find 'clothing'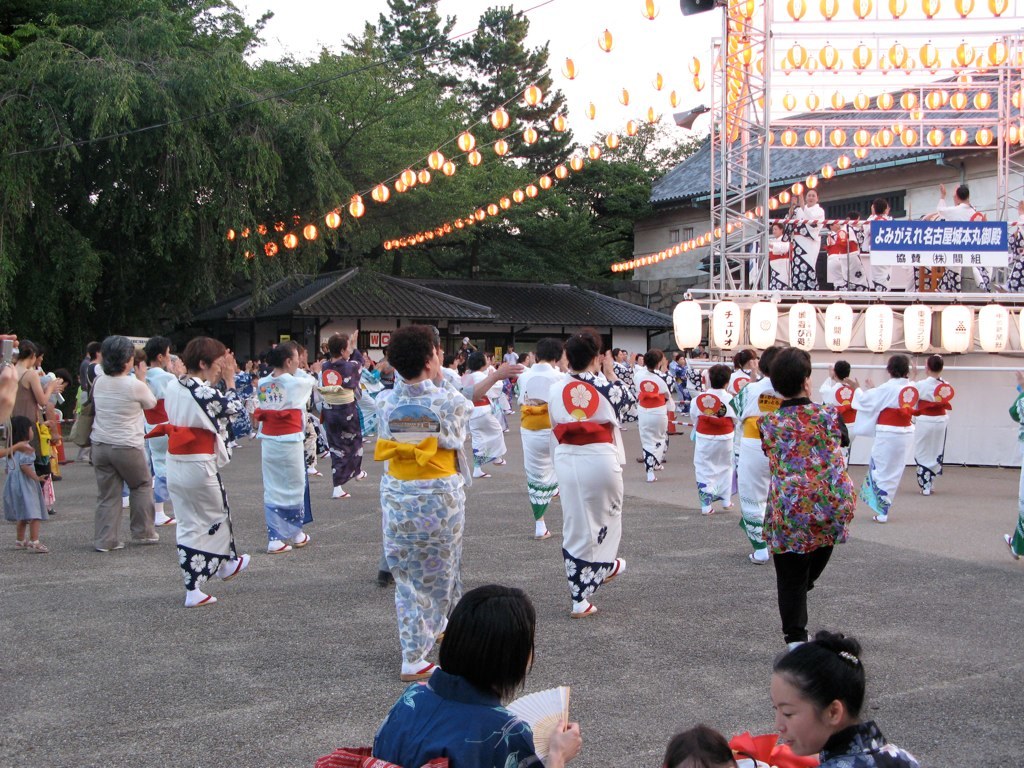
x1=490 y1=364 x2=501 y2=419
